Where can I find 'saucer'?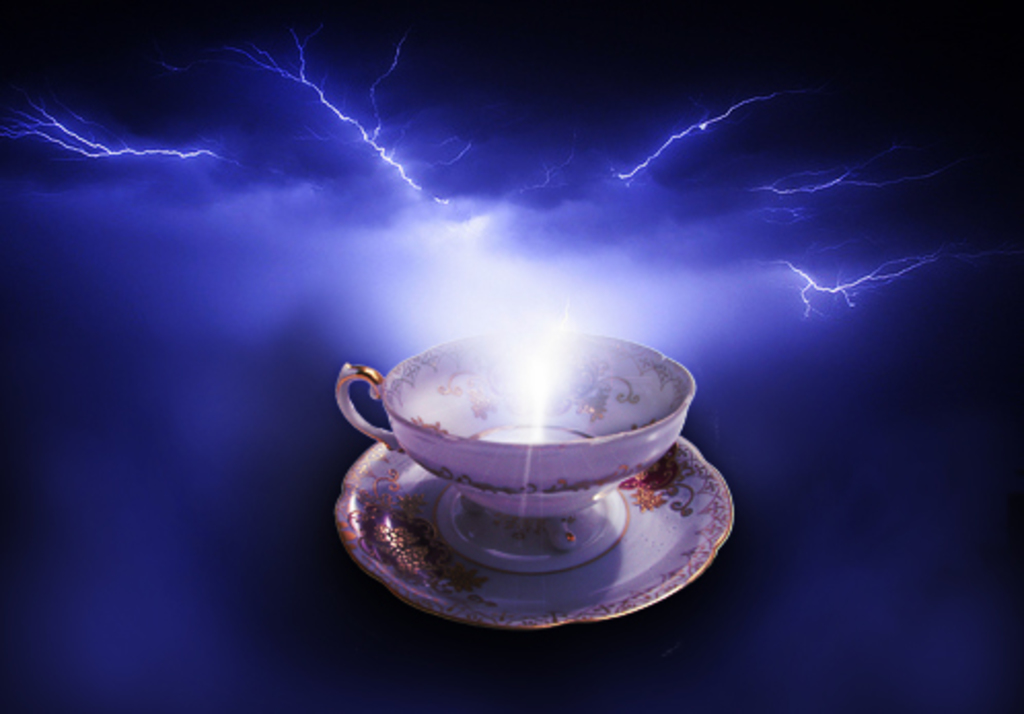
You can find it at 333:440:736:628.
